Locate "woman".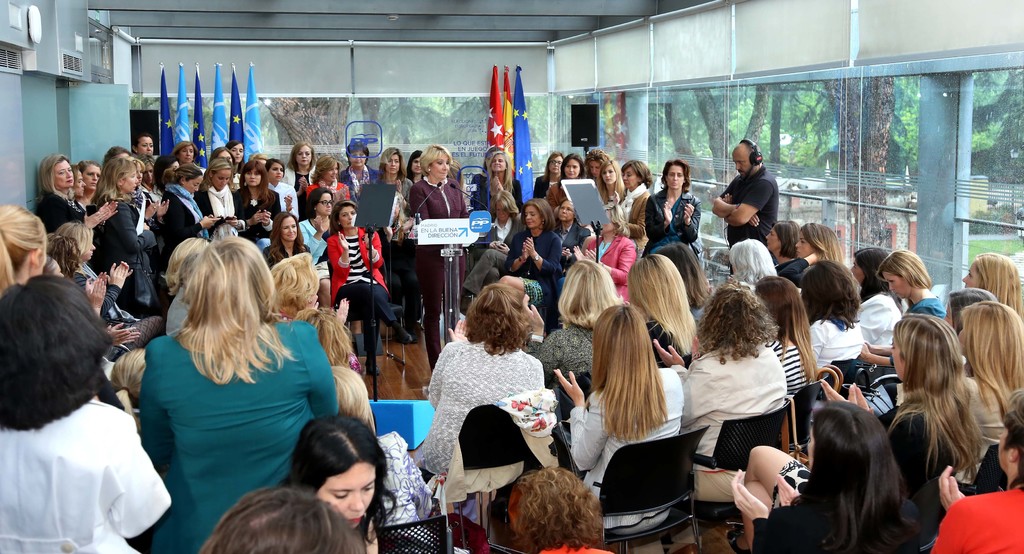
Bounding box: select_region(137, 235, 337, 553).
